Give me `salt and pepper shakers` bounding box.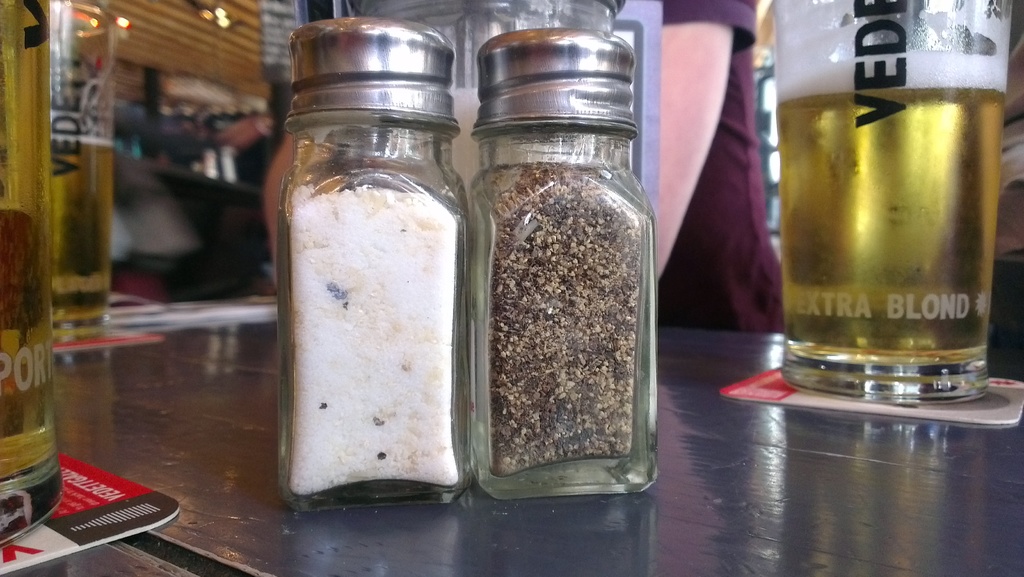
bbox=[463, 24, 660, 503].
